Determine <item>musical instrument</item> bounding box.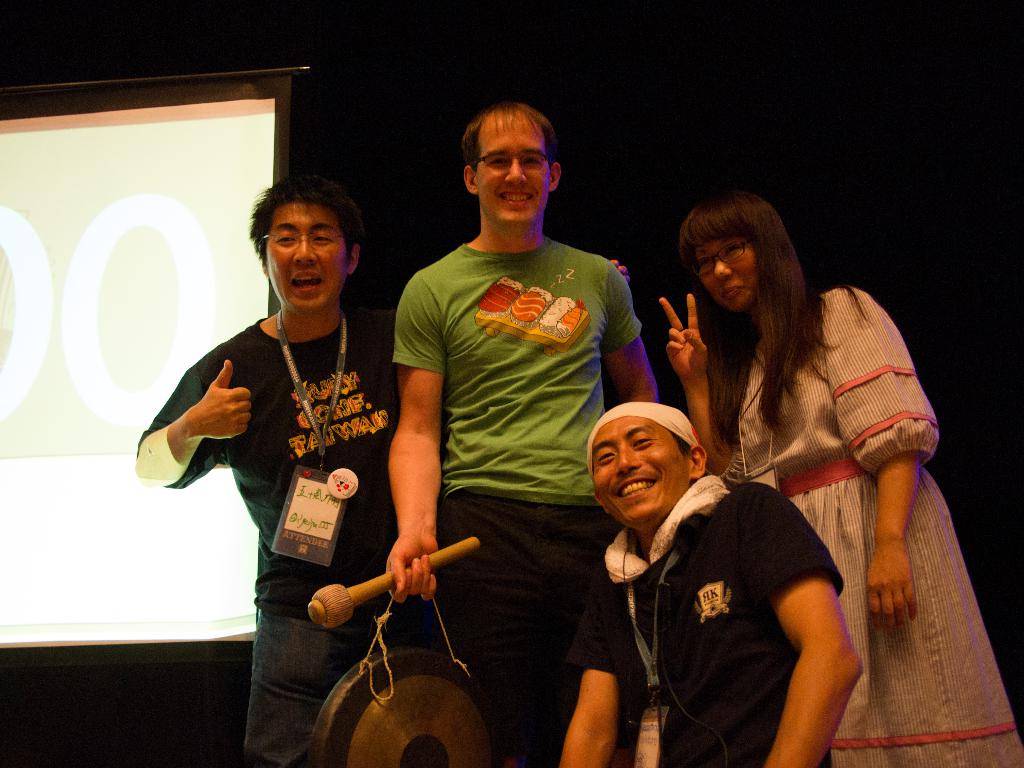
Determined: (left=298, top=647, right=507, bottom=767).
